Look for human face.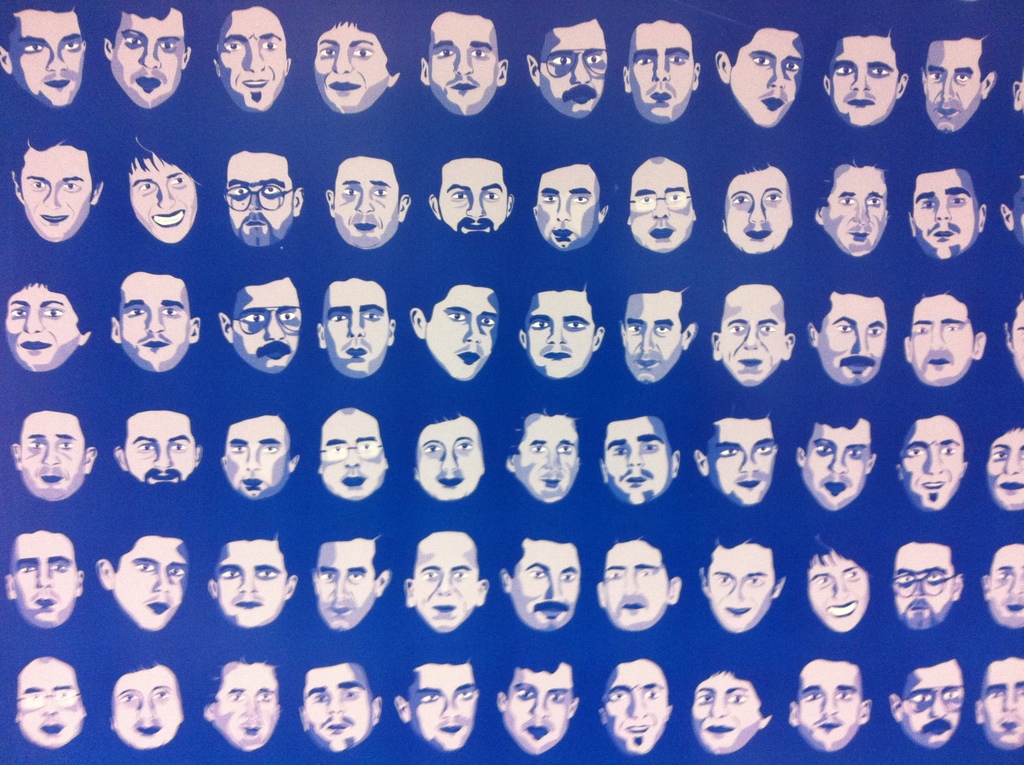
Found: l=442, t=154, r=511, b=238.
